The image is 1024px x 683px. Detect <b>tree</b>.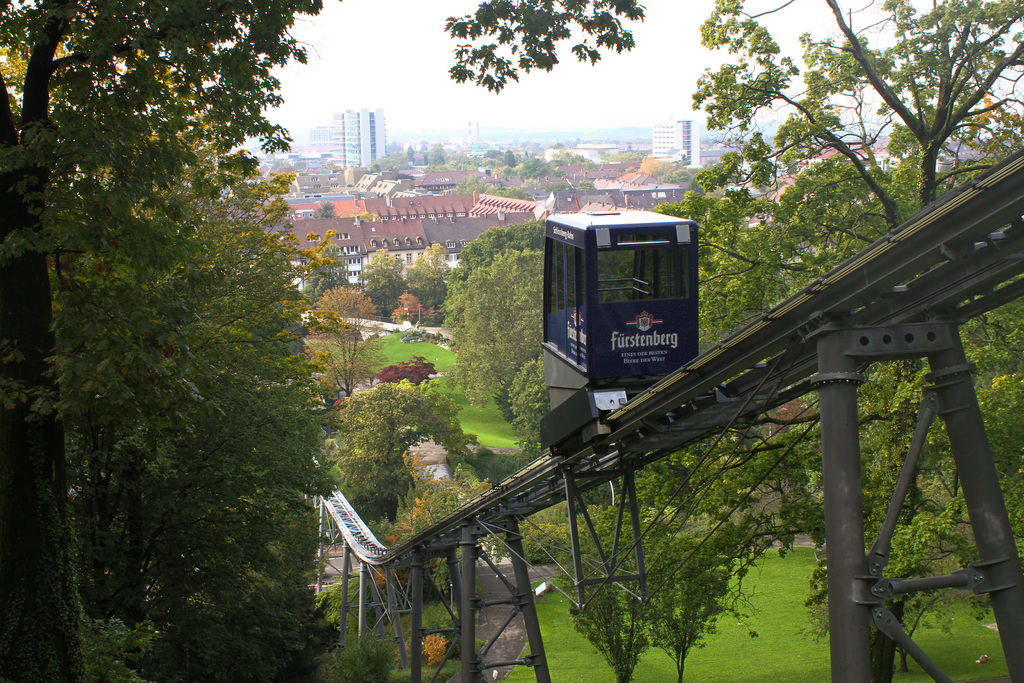
Detection: detection(543, 163, 563, 181).
